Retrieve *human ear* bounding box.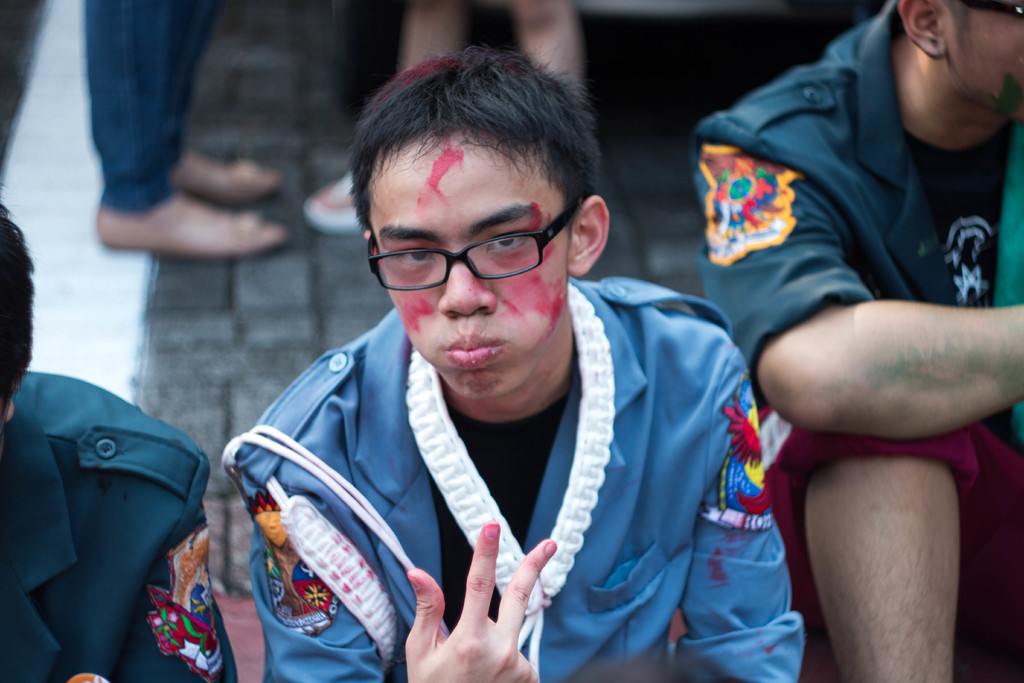
Bounding box: 572/197/609/275.
